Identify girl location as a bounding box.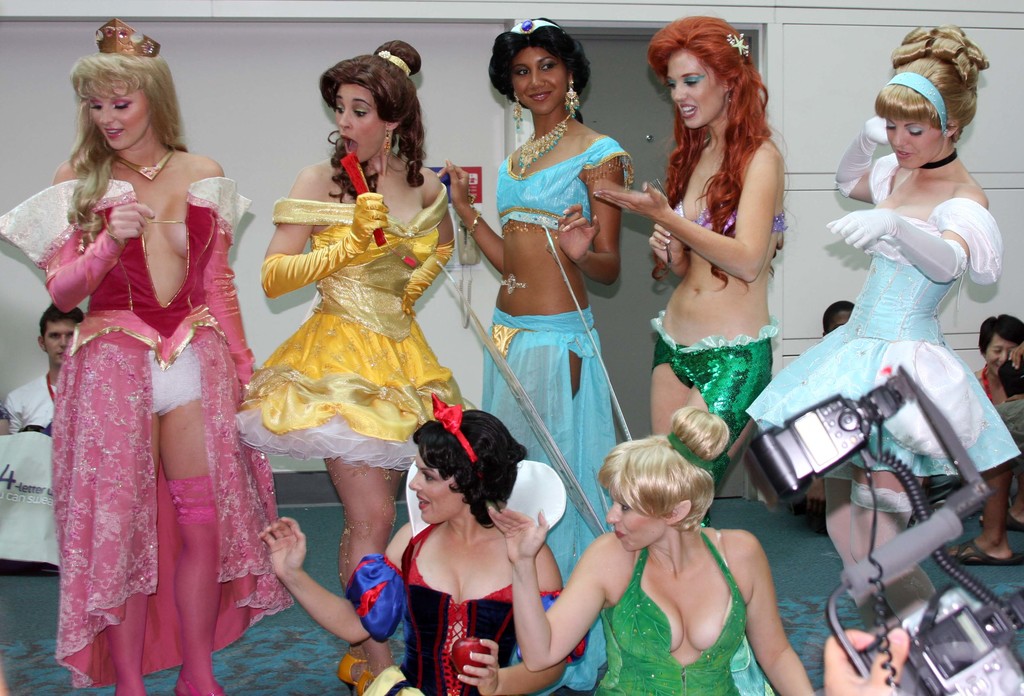
bbox(244, 42, 472, 695).
